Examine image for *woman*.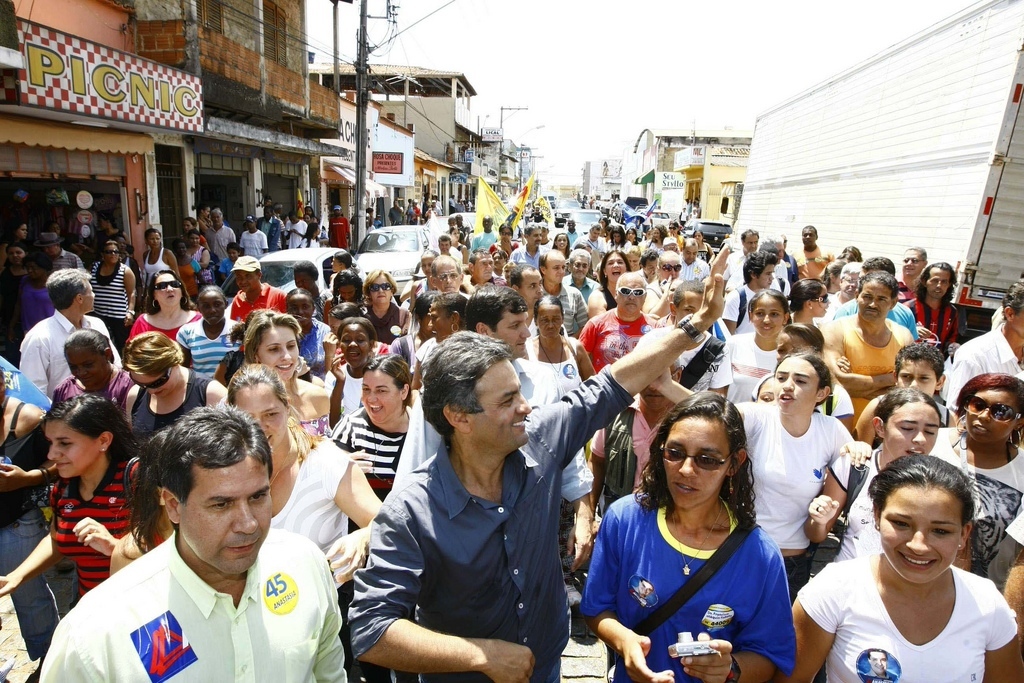
Examination result: {"left": 183, "top": 230, "right": 214, "bottom": 286}.
